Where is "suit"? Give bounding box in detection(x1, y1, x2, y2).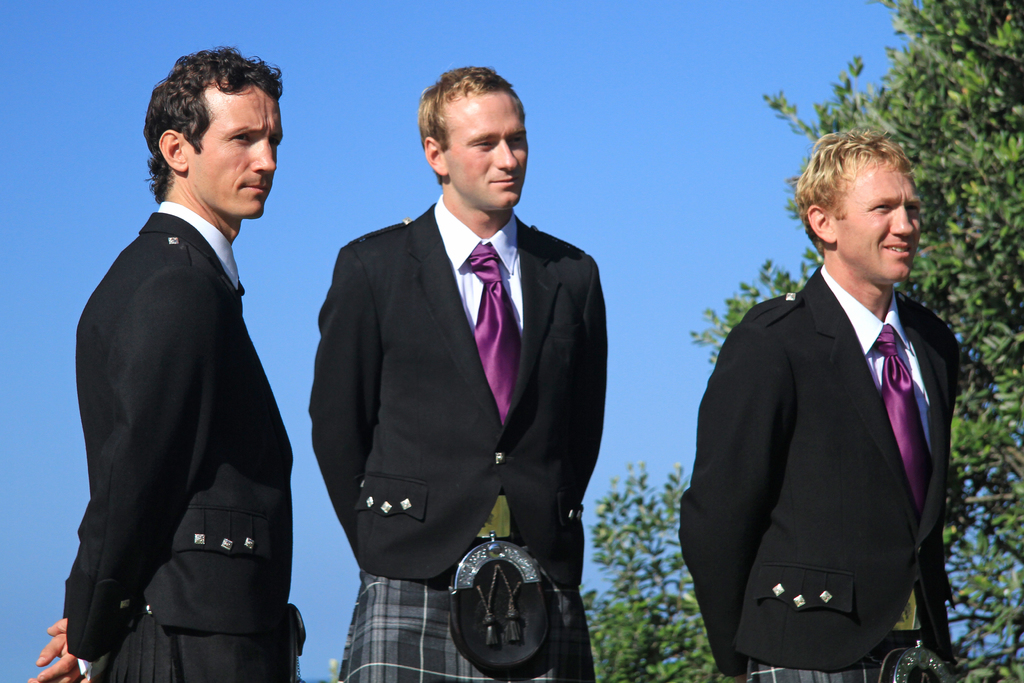
detection(700, 160, 986, 682).
